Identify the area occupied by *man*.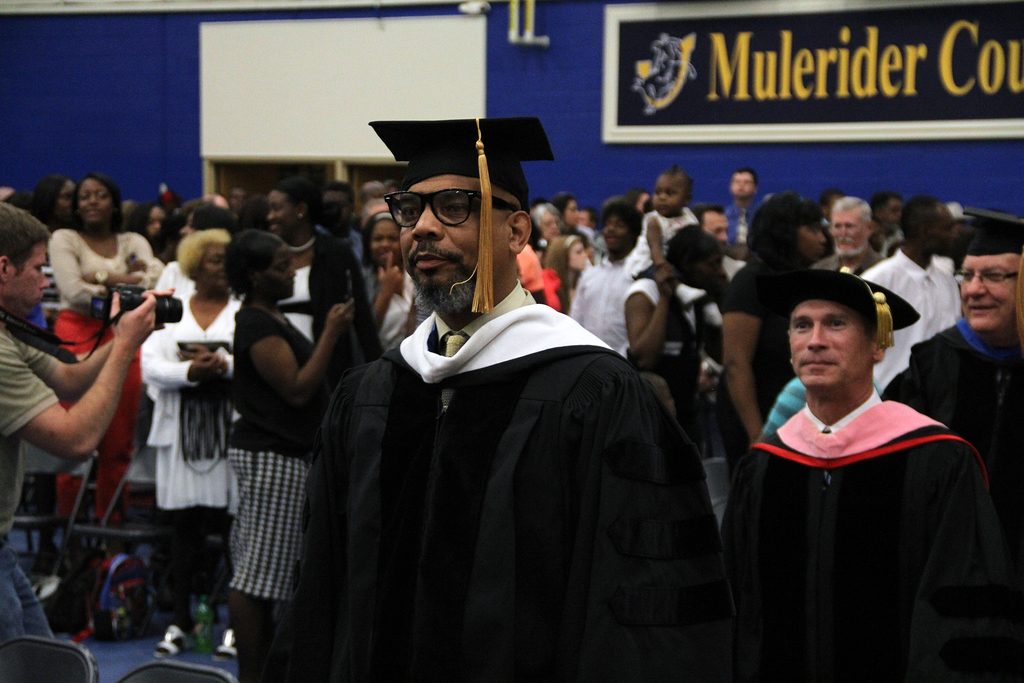
Area: (x1=325, y1=129, x2=734, y2=682).
